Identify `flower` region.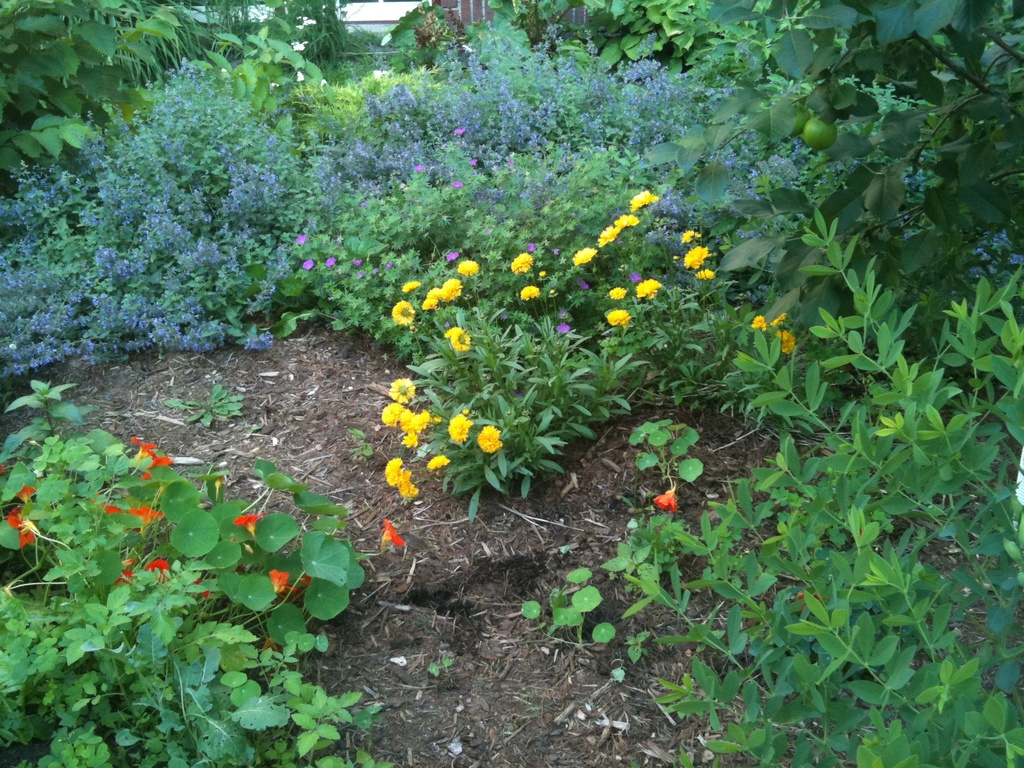
Region: <box>752,314,763,335</box>.
